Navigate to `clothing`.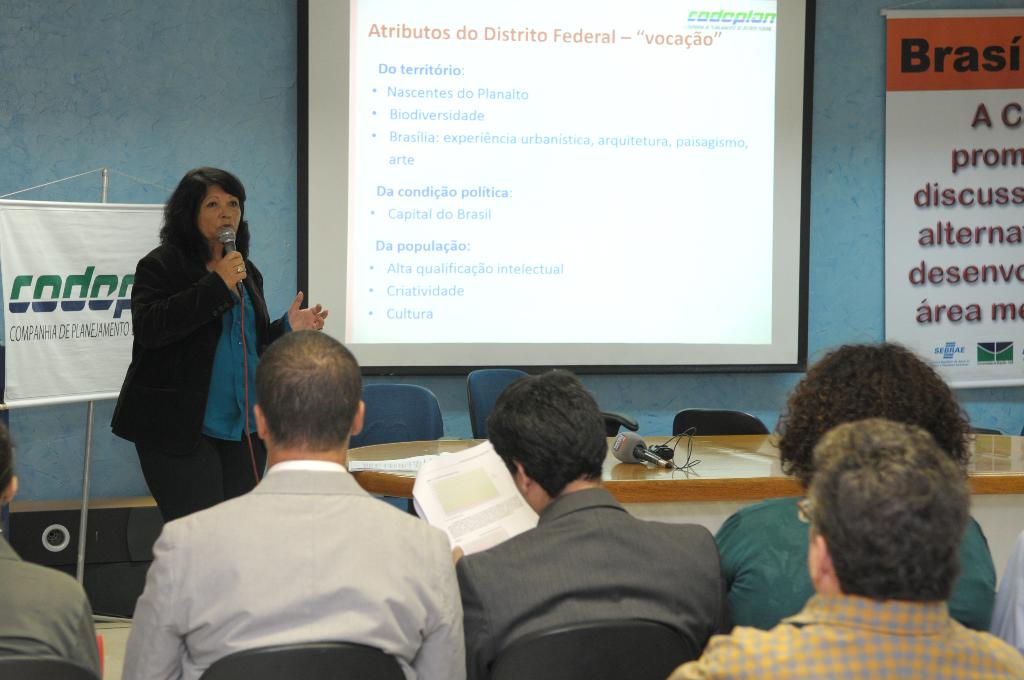
Navigation target: crop(138, 427, 449, 676).
